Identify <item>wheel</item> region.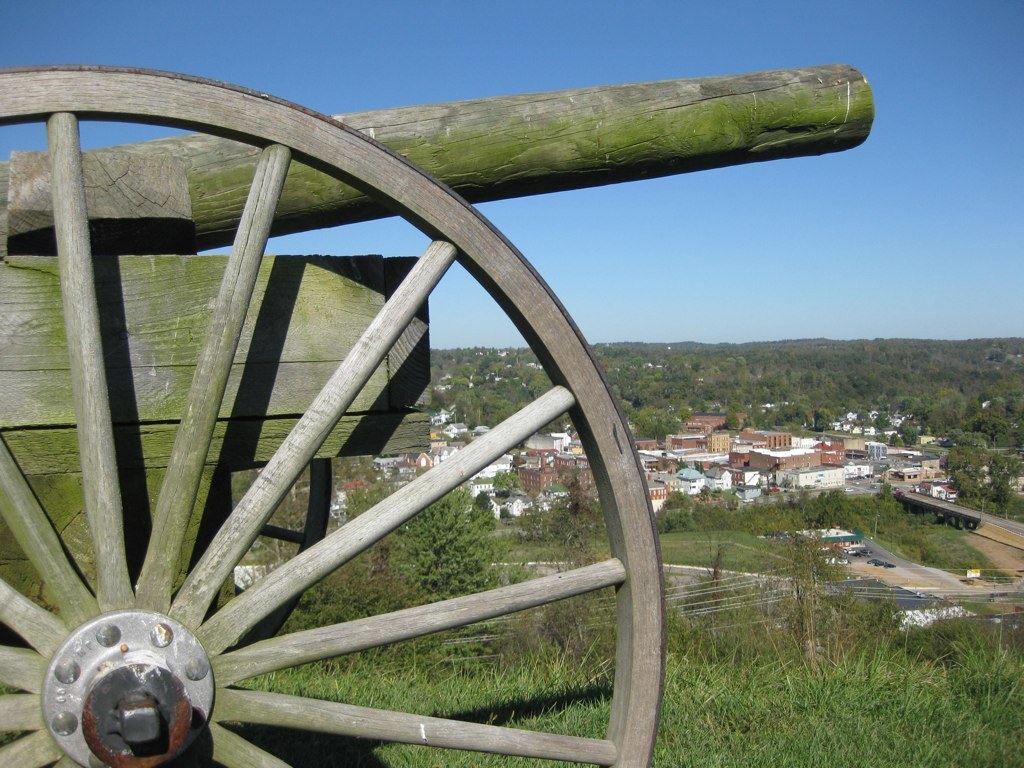
Region: x1=194 y1=441 x2=340 y2=688.
